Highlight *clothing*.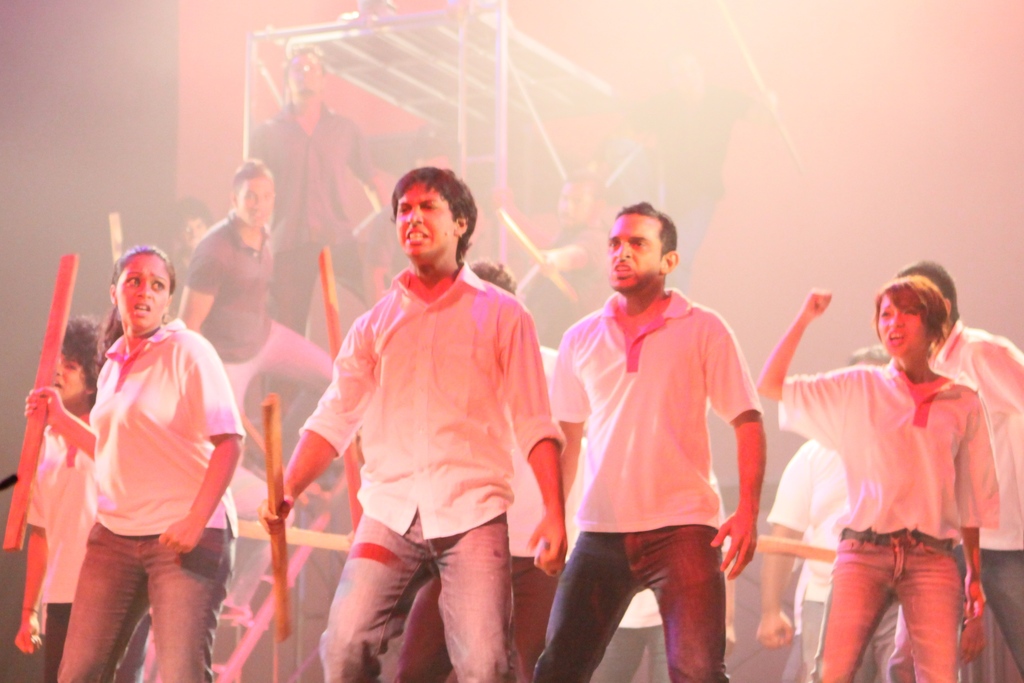
Highlighted region: 776, 354, 1004, 682.
